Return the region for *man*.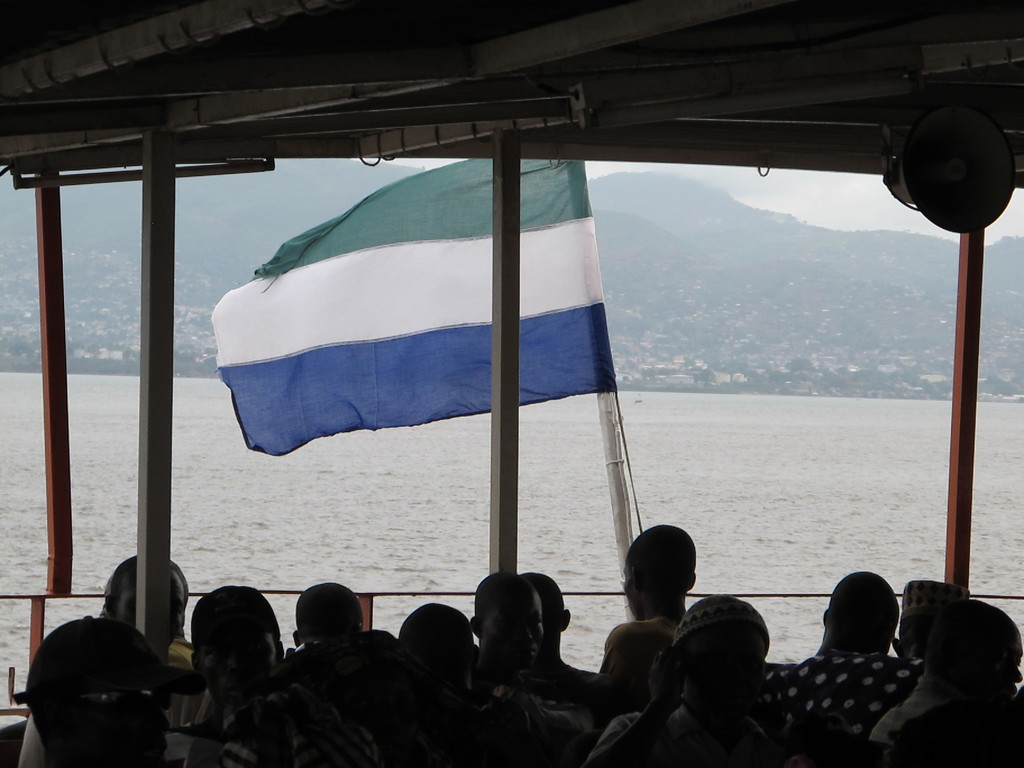
crop(396, 598, 532, 767).
